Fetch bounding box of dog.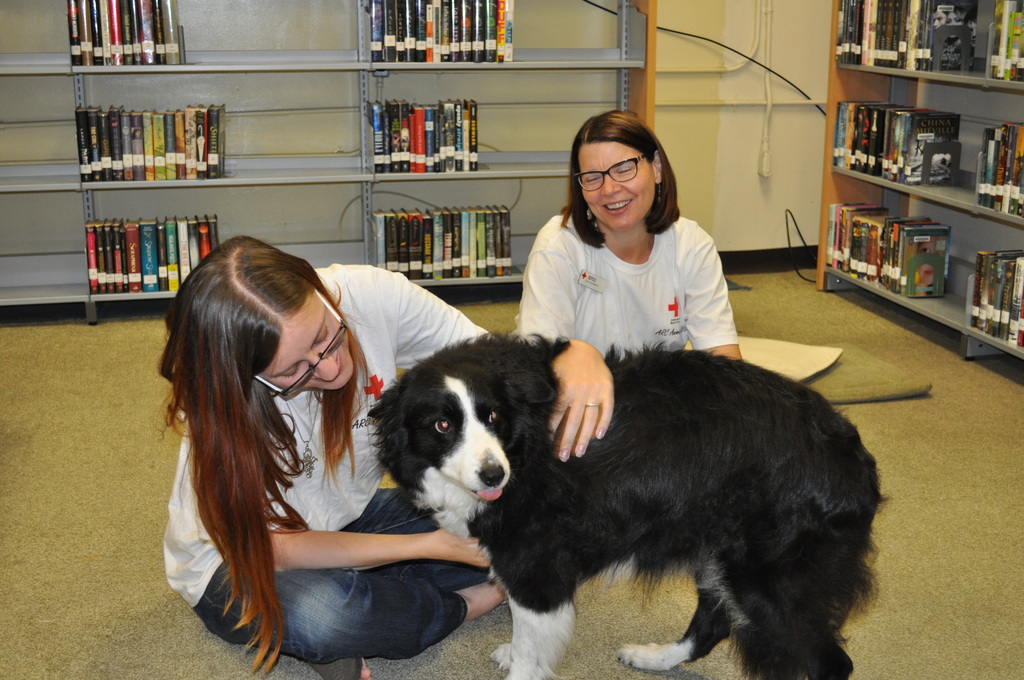
Bbox: x1=369, y1=325, x2=893, y2=679.
